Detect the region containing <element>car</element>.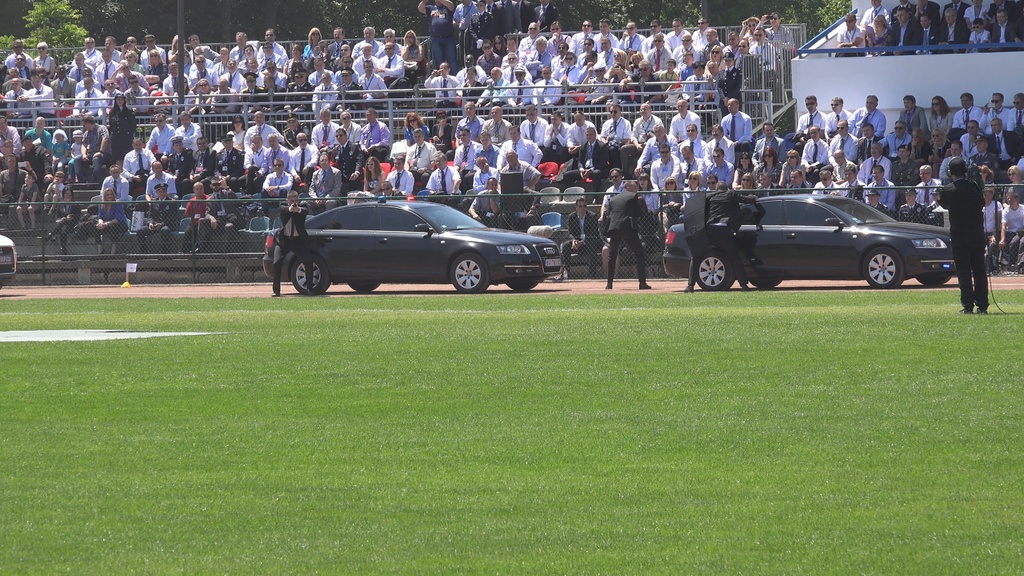
left=0, top=234, right=18, bottom=289.
